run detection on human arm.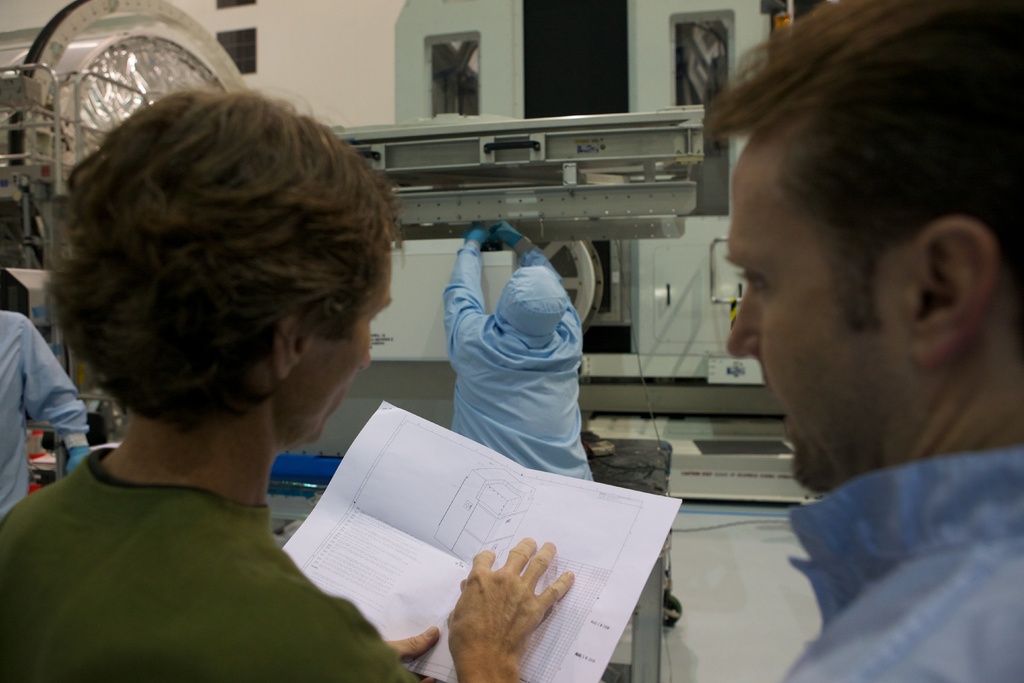
Result: 20/323/97/465.
